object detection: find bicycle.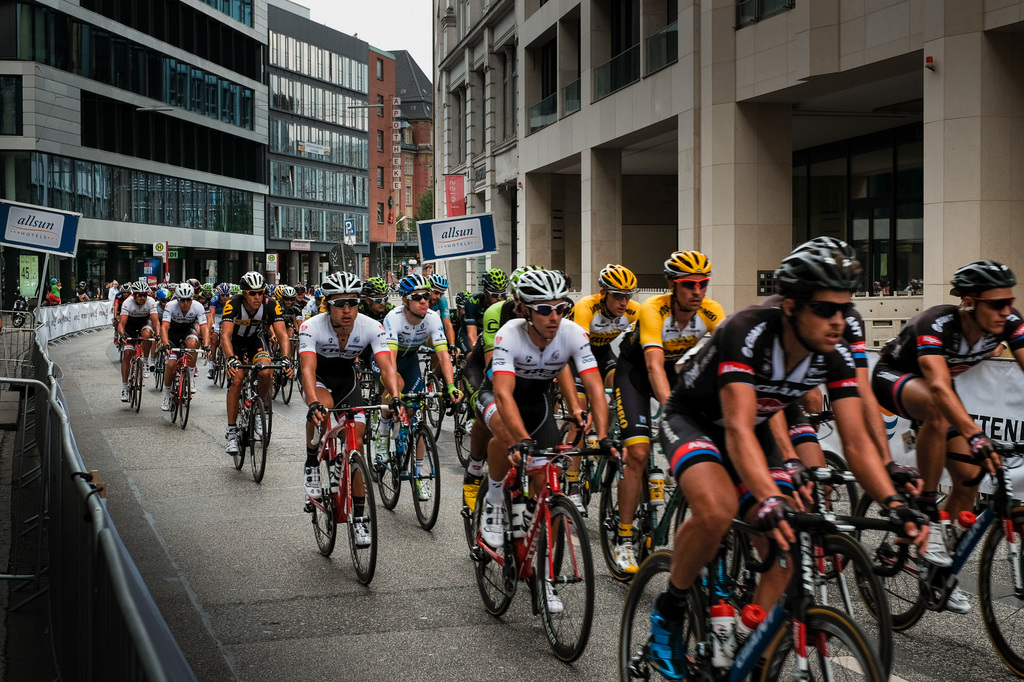
x1=854 y1=437 x2=1023 y2=678.
